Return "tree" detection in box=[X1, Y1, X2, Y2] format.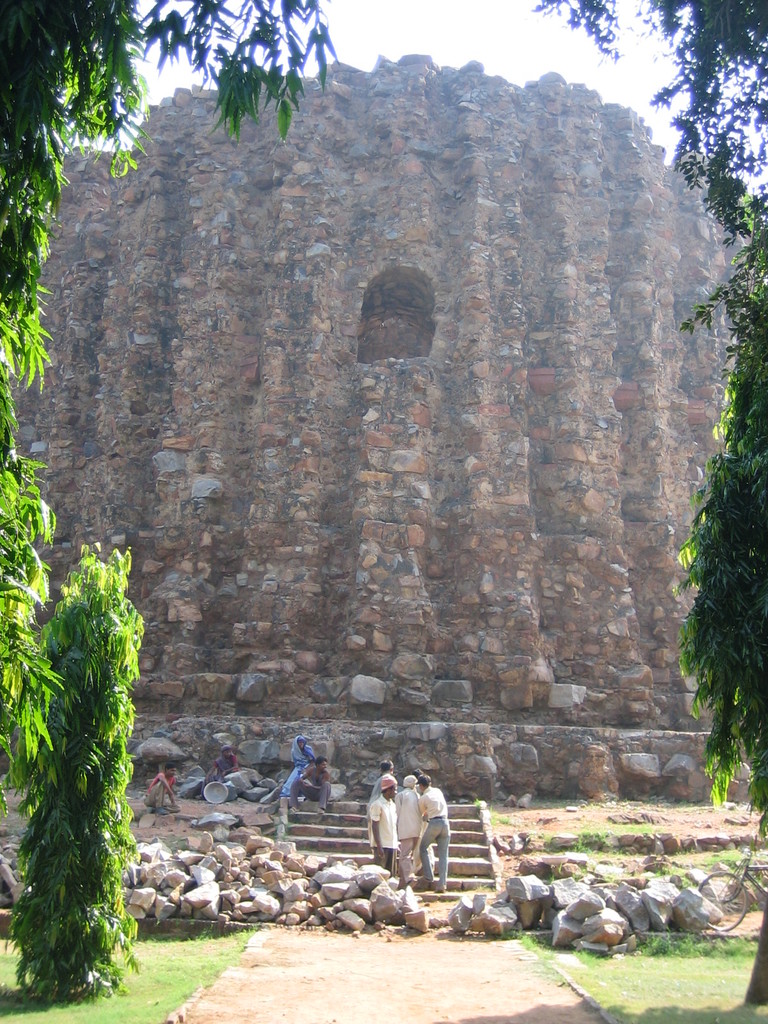
box=[7, 580, 148, 975].
